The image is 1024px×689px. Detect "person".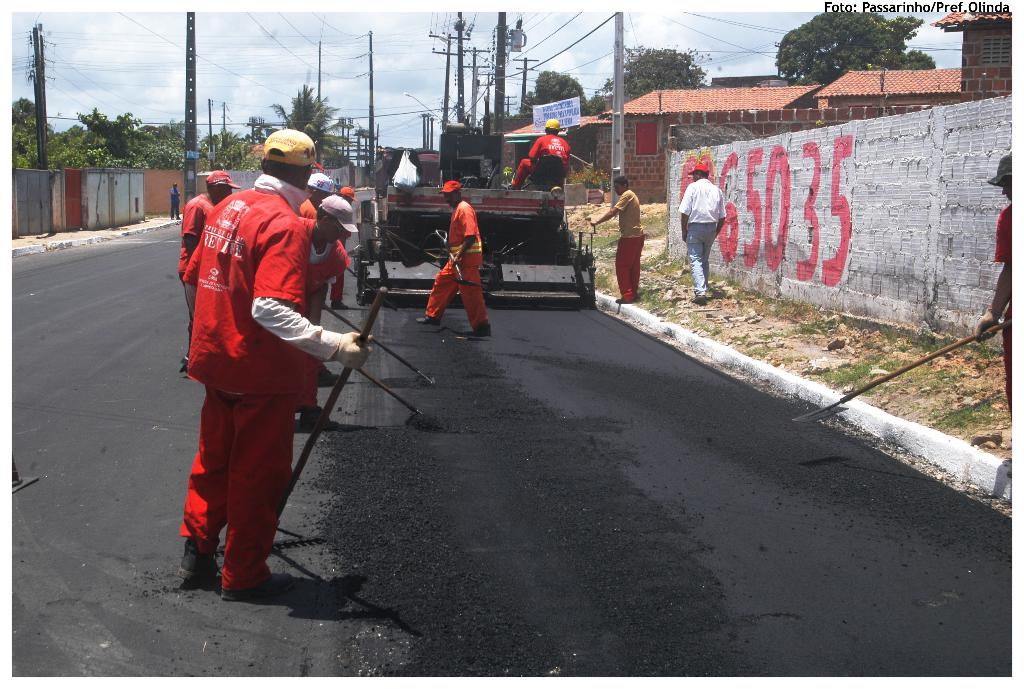
Detection: <region>173, 161, 244, 372</region>.
